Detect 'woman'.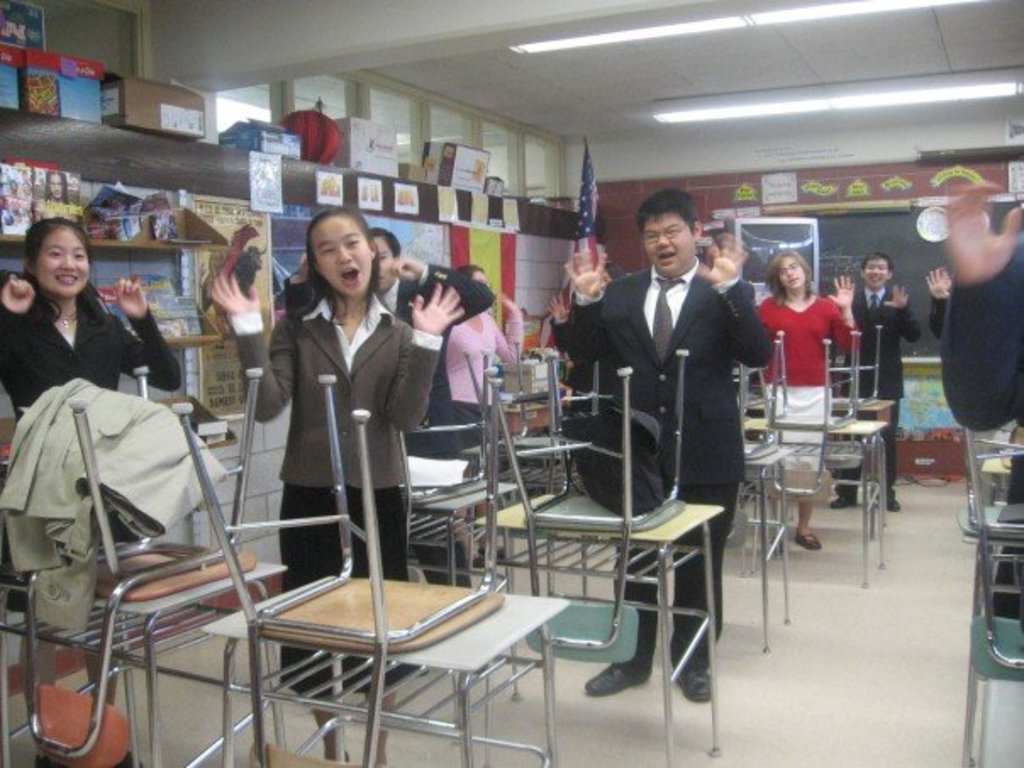
Detected at <box>432,256,532,568</box>.
